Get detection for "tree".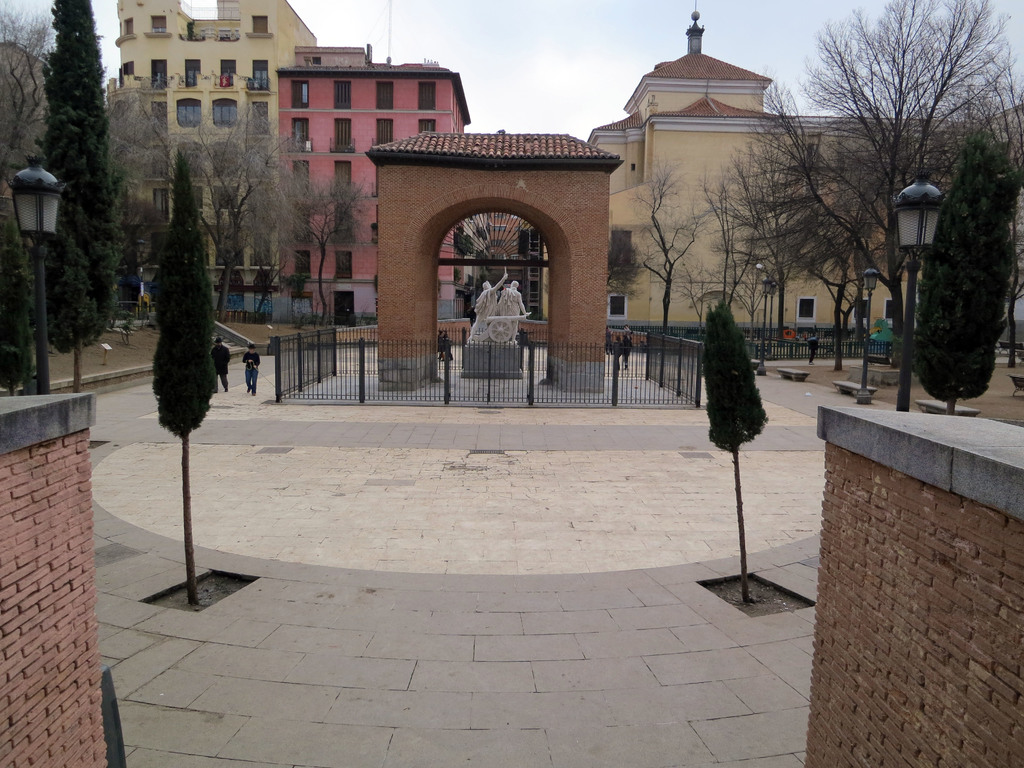
Detection: 631,157,716,356.
